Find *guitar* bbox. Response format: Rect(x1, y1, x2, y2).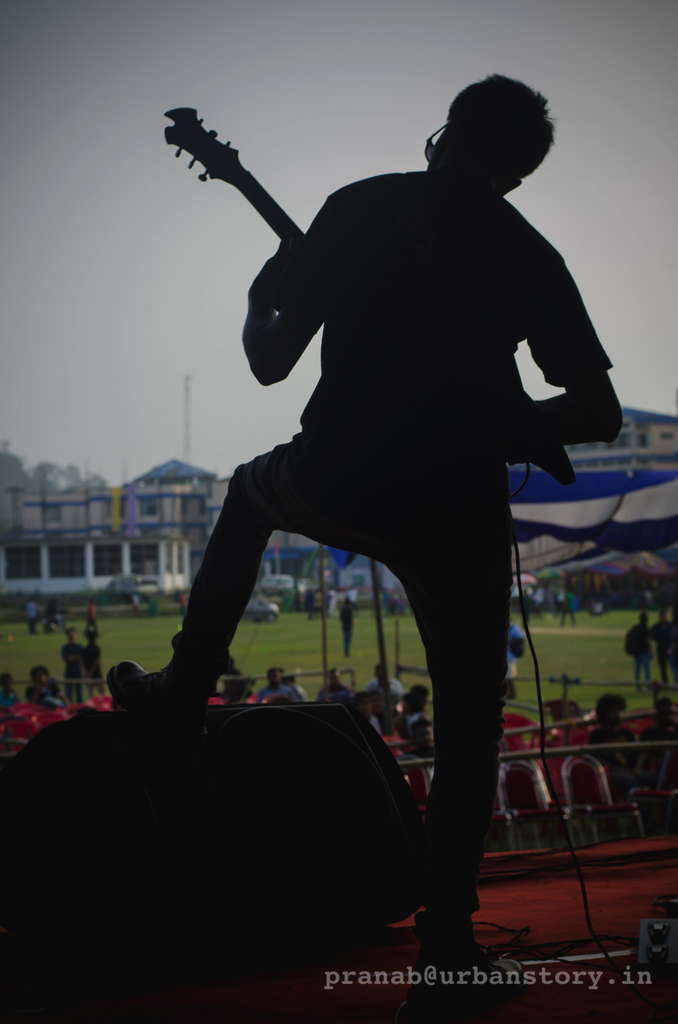
Rect(159, 105, 574, 481).
